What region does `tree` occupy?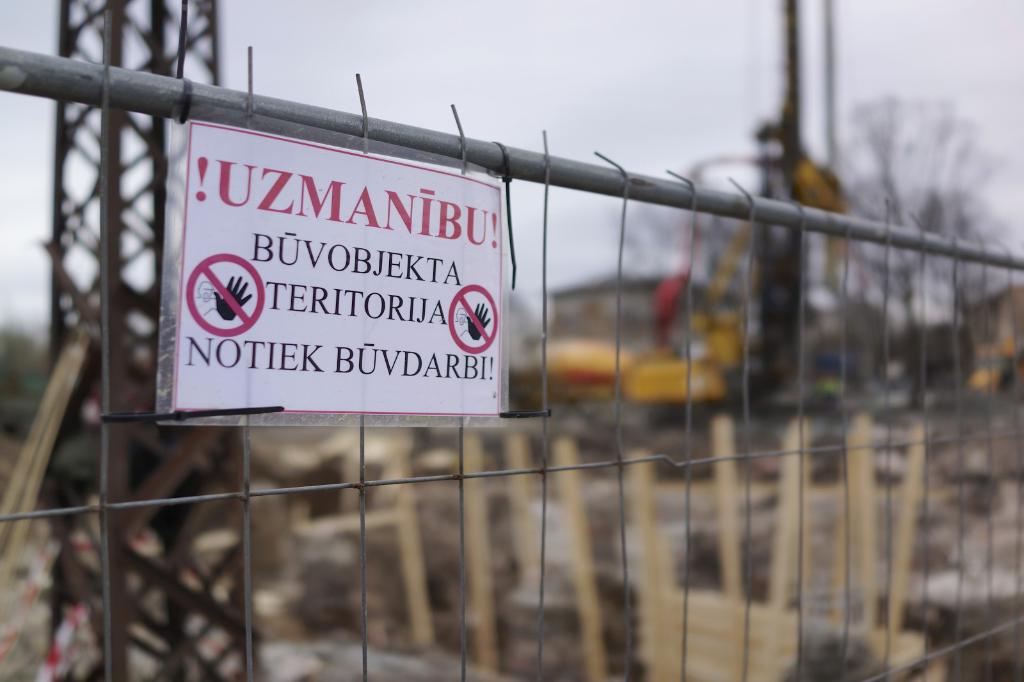
box=[607, 180, 759, 396].
